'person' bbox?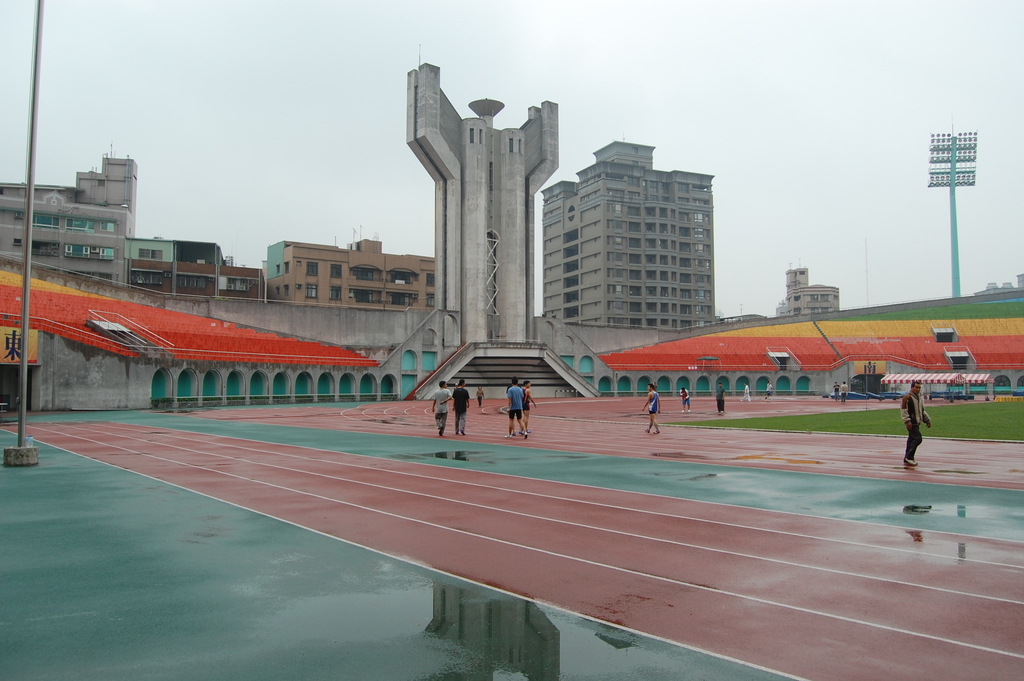
bbox=(904, 379, 934, 471)
